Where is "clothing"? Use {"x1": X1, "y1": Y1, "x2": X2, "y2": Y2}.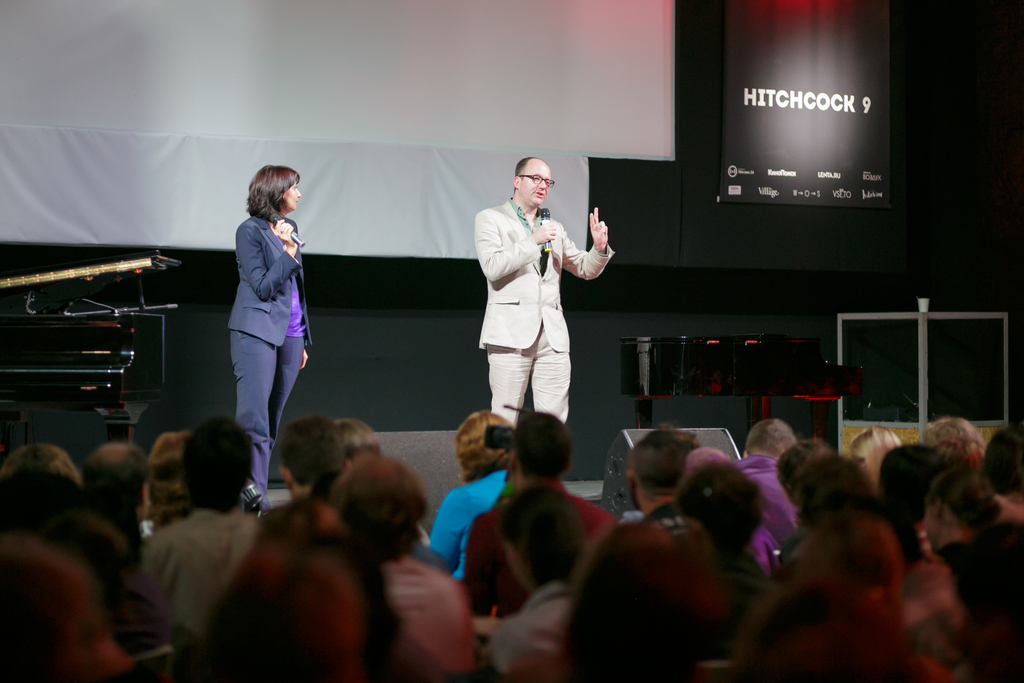
{"x1": 309, "y1": 559, "x2": 481, "y2": 682}.
